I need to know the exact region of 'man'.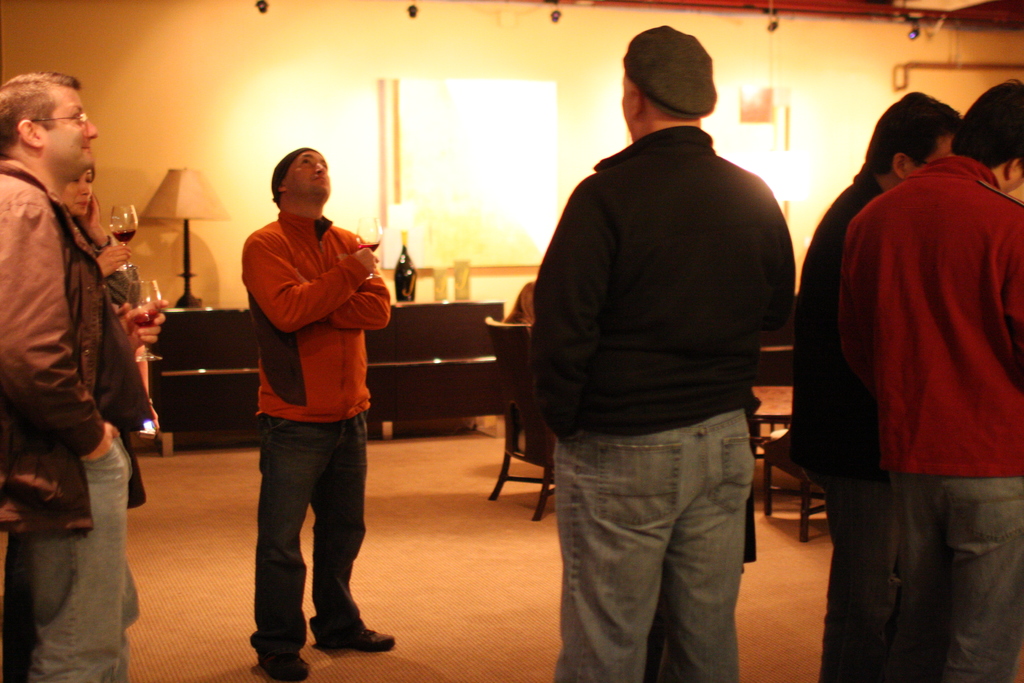
Region: (left=0, top=72, right=169, bottom=682).
